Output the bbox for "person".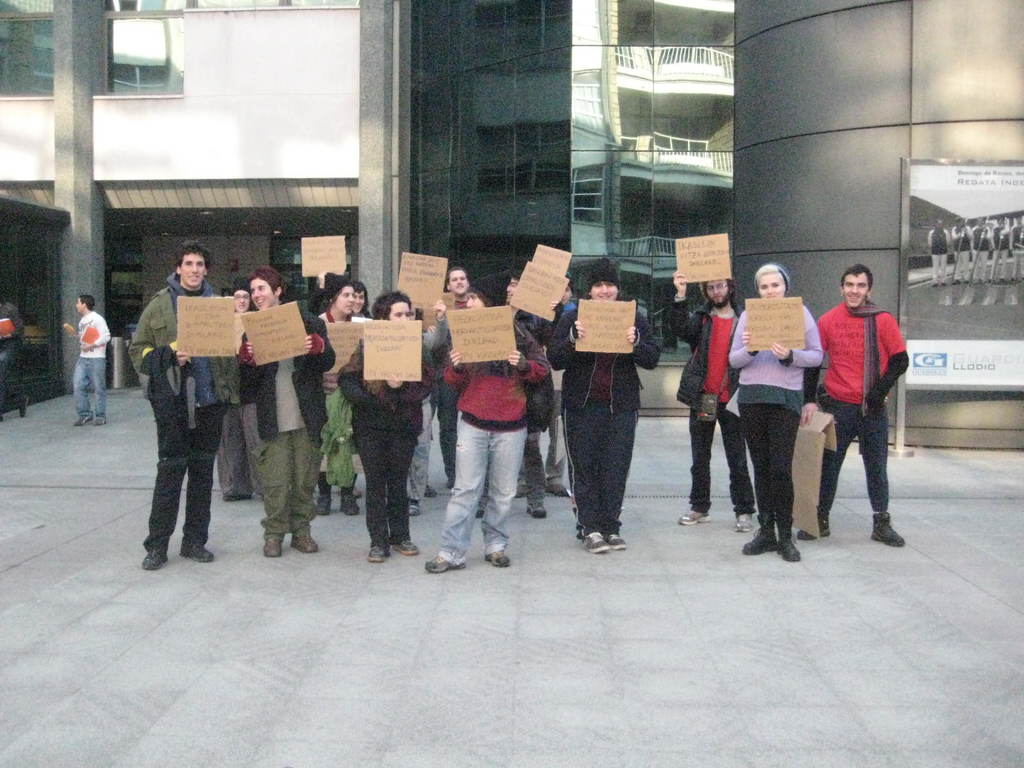
(728,265,826,561).
